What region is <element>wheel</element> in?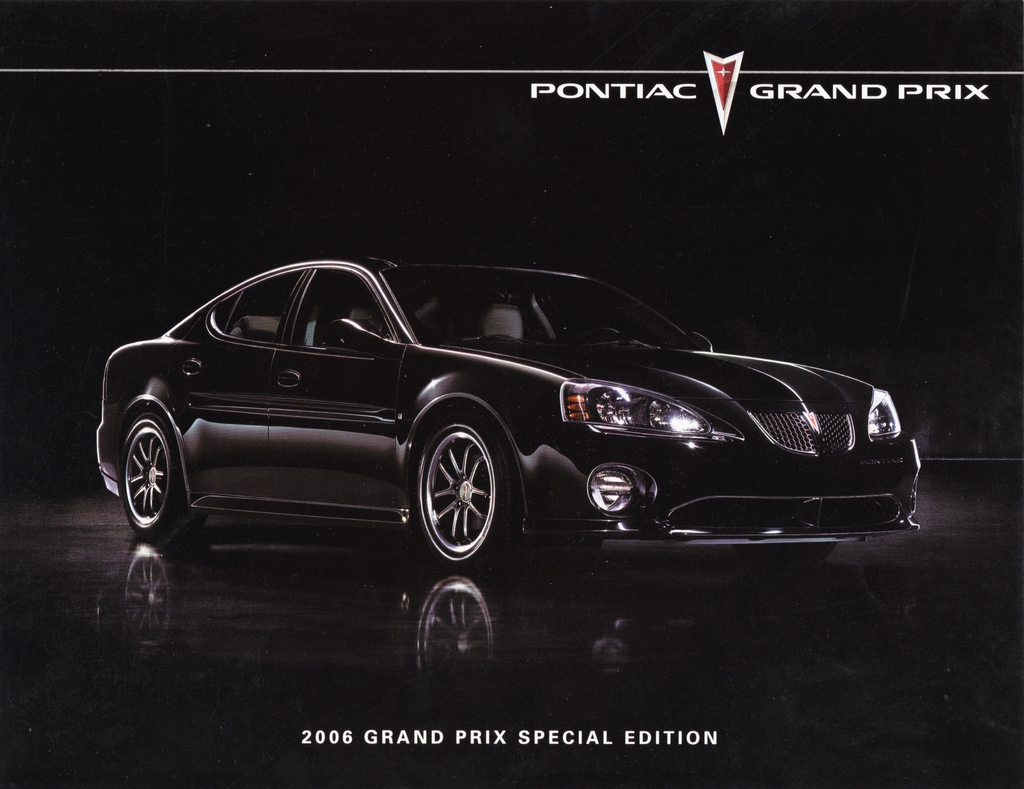
box(410, 394, 521, 568).
